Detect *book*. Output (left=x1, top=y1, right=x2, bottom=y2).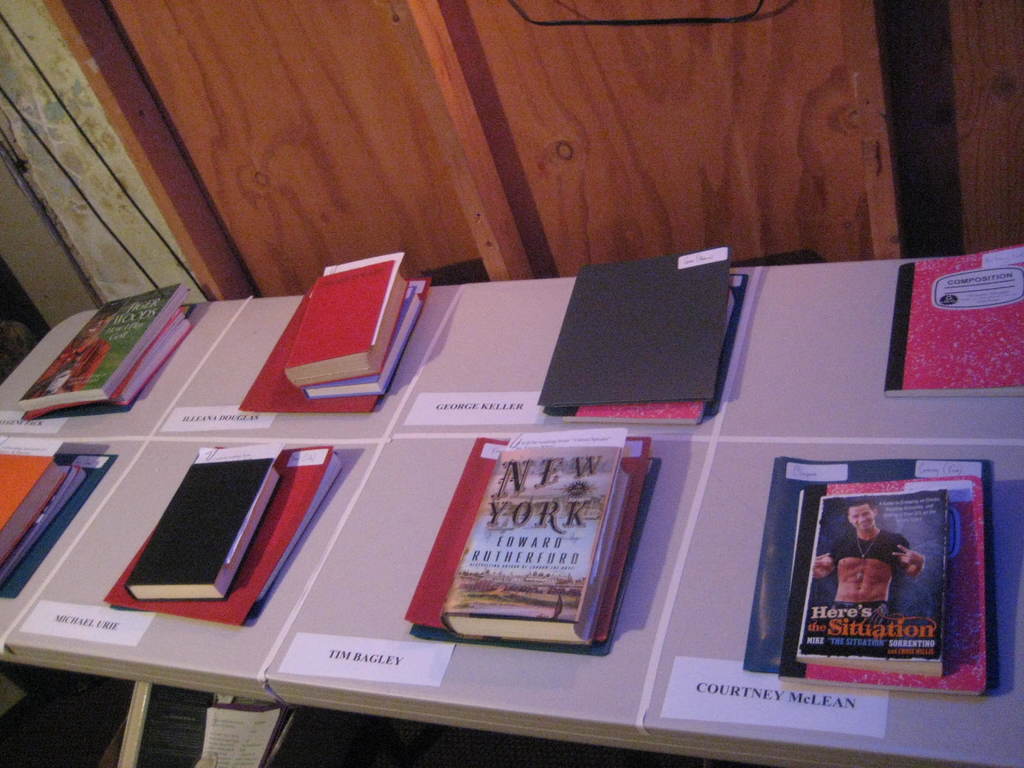
(left=884, top=242, right=1023, bottom=393).
